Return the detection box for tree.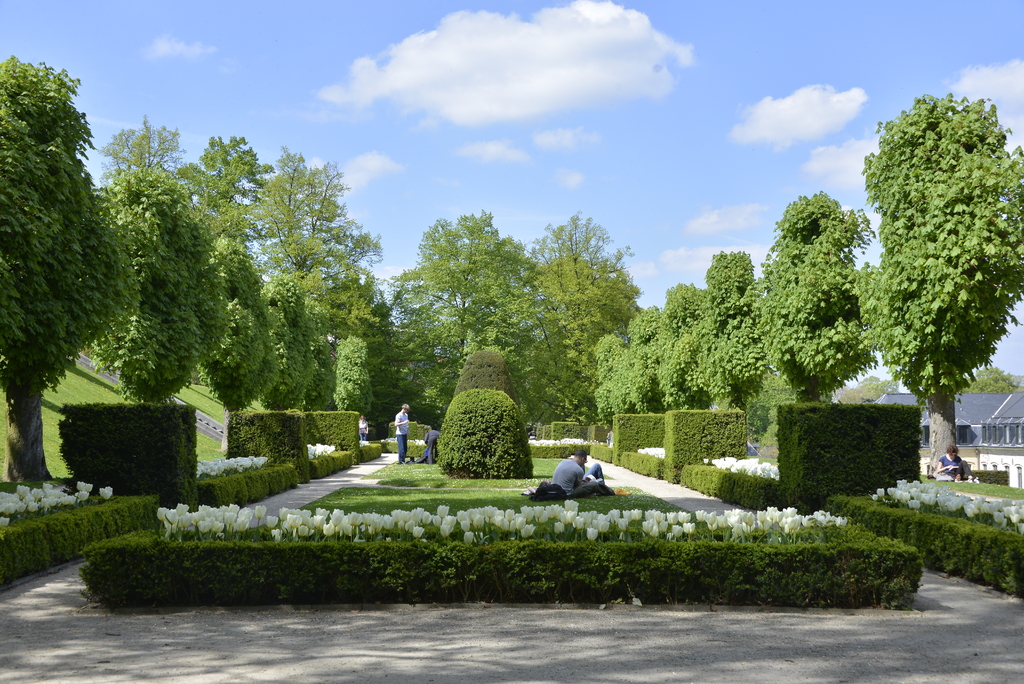
region(245, 138, 345, 411).
